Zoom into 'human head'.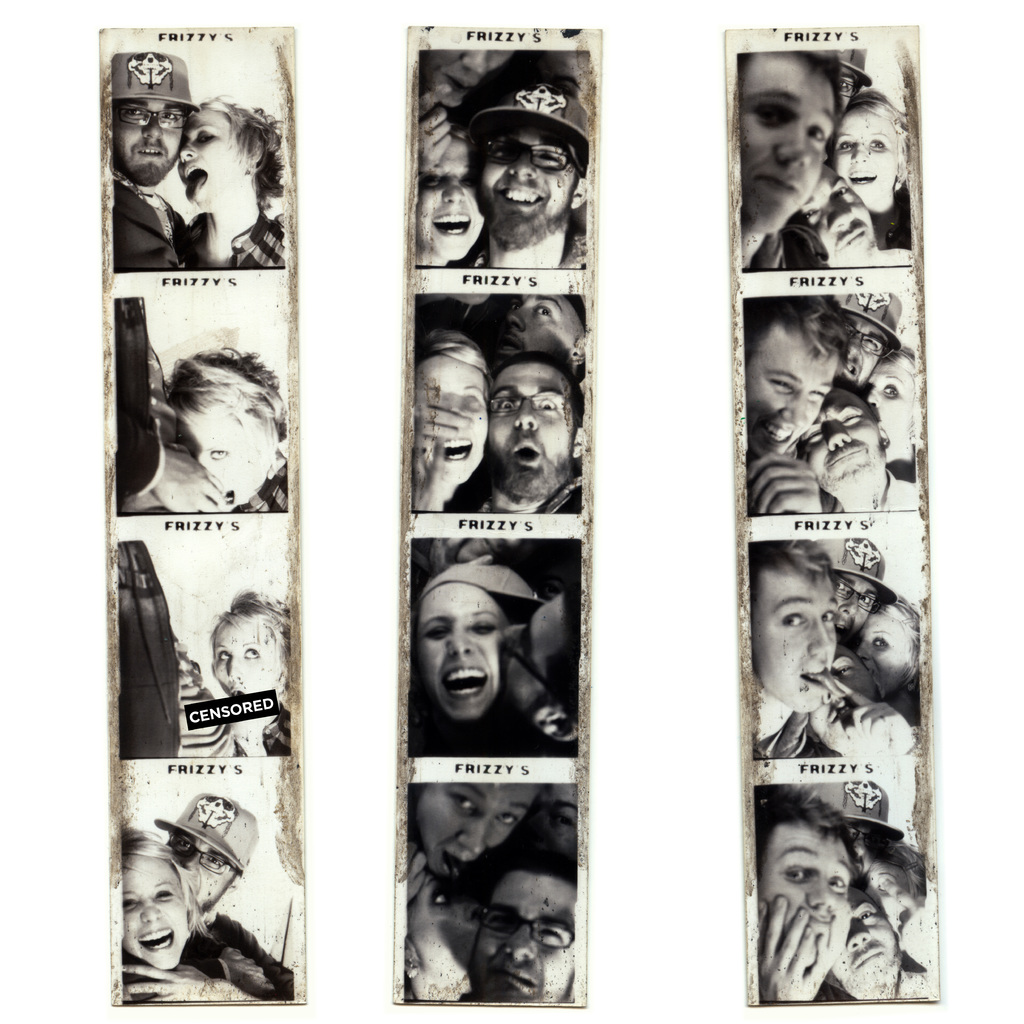
Zoom target: left=419, top=113, right=498, bottom=268.
